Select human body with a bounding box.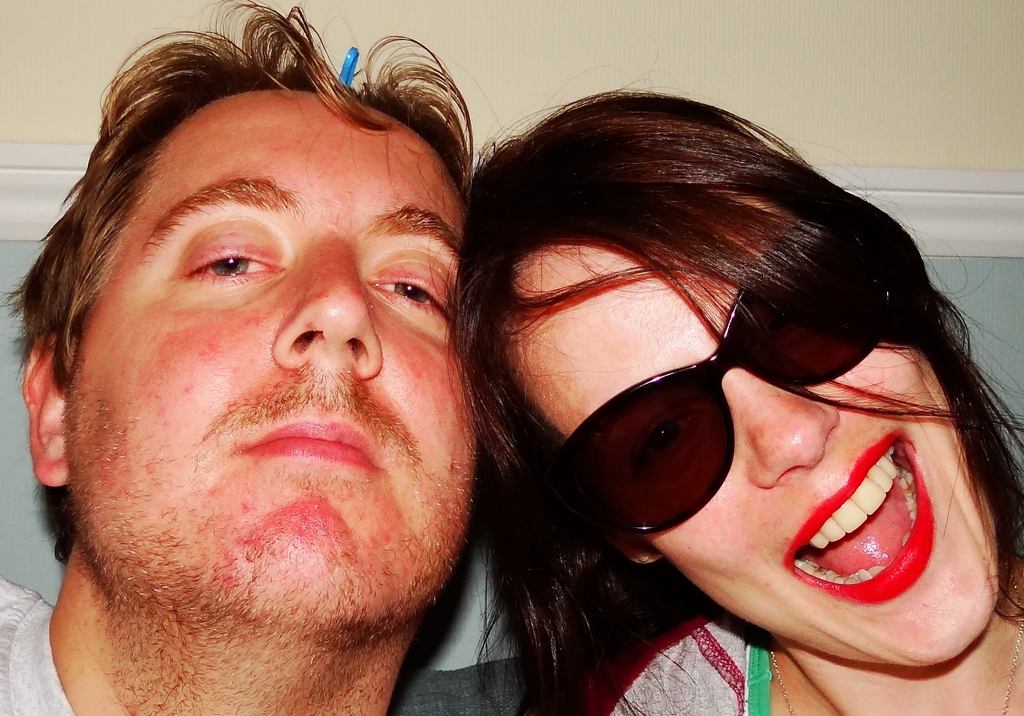
<bbox>406, 74, 1023, 712</bbox>.
